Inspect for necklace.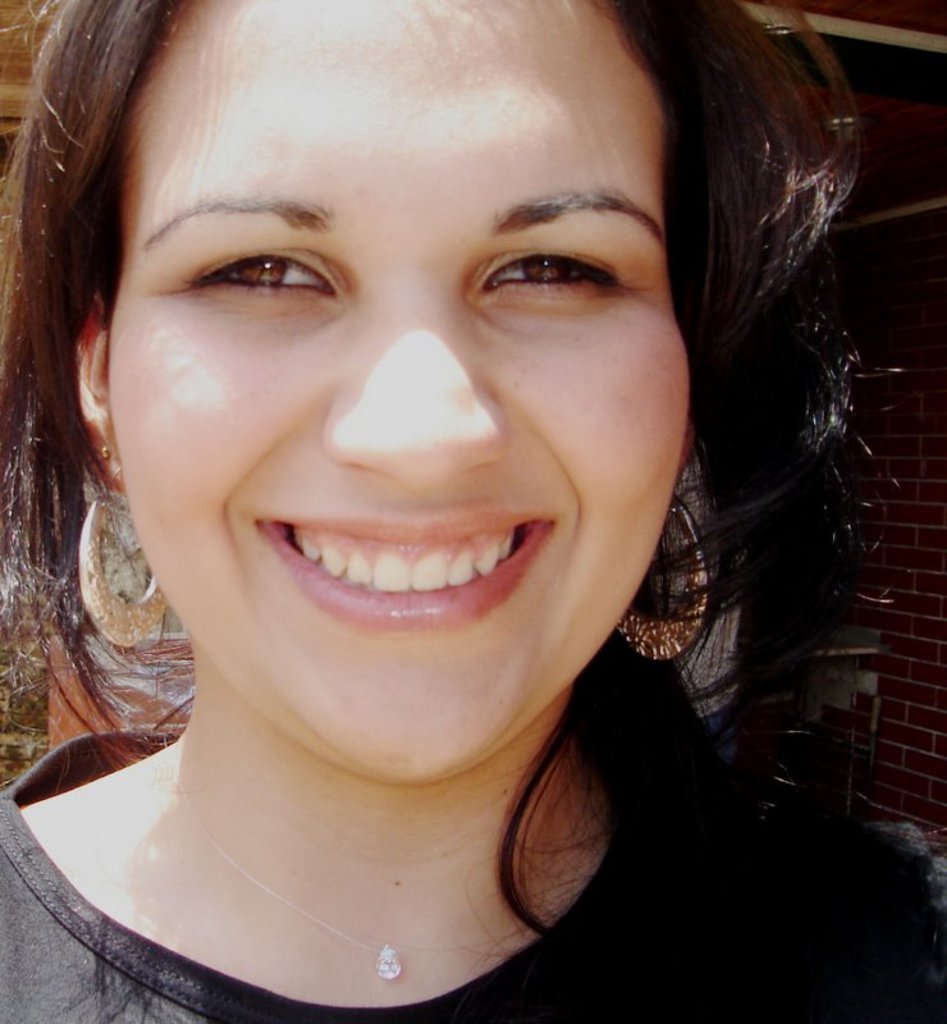
Inspection: x1=166 y1=737 x2=539 y2=979.
